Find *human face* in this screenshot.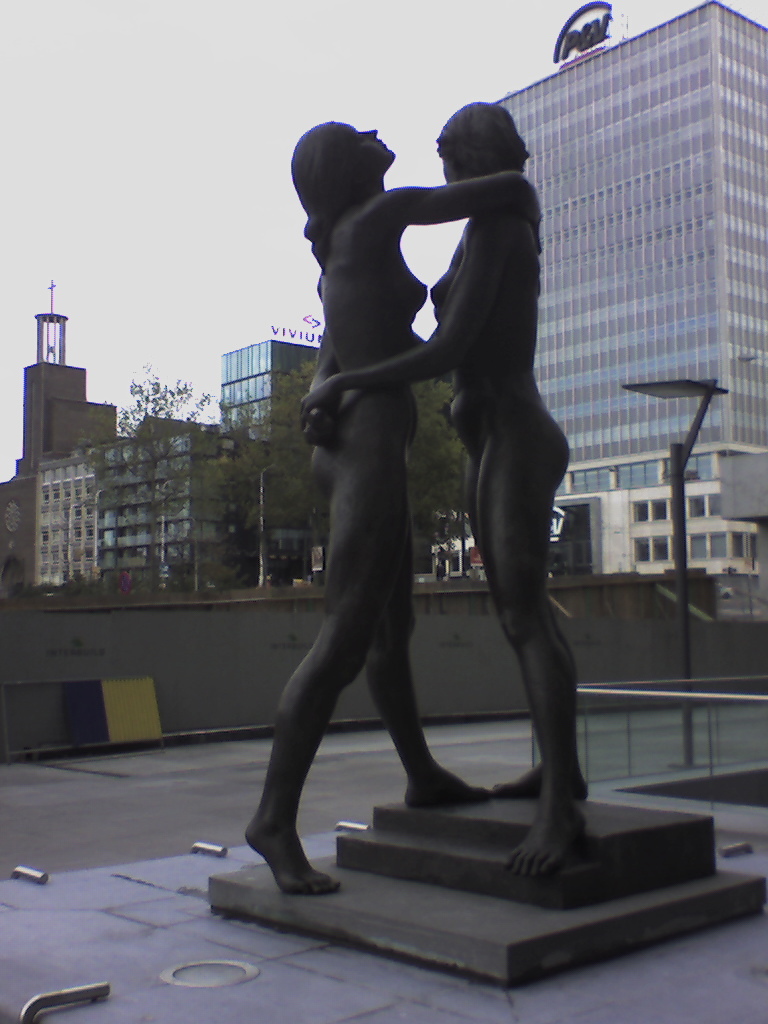
The bounding box for *human face* is (left=424, top=141, right=482, bottom=184).
